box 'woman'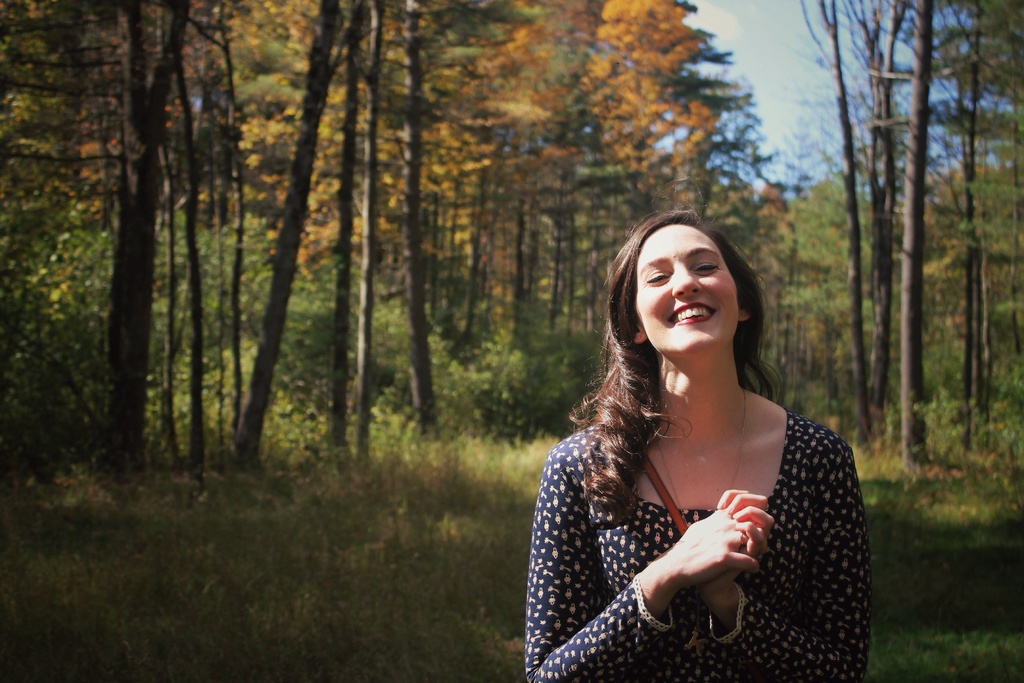
(514, 172, 897, 682)
